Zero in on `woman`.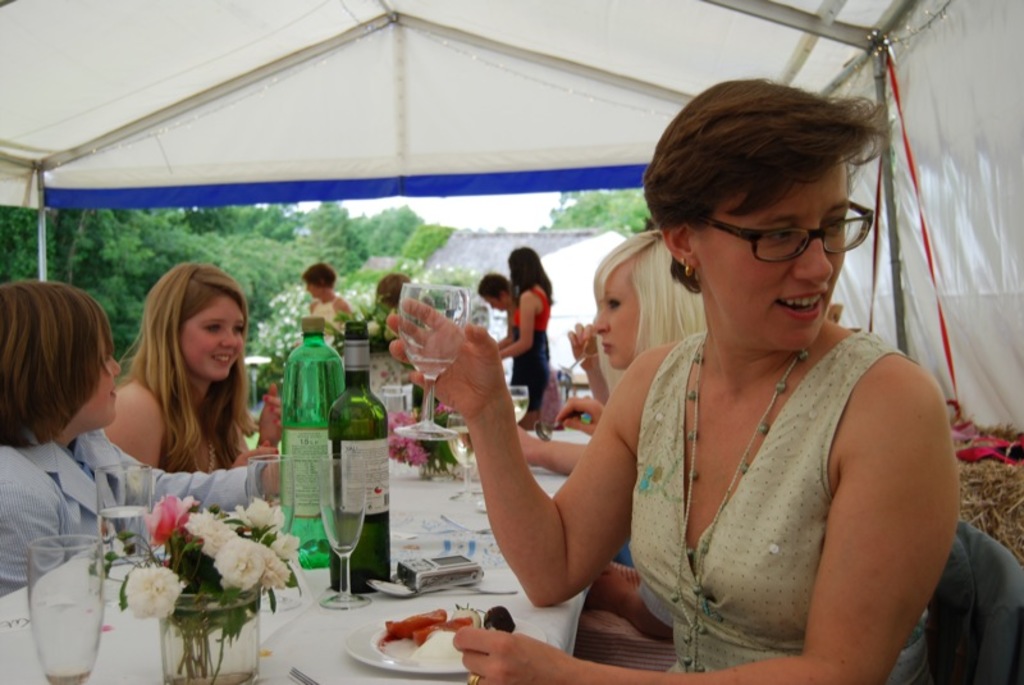
Zeroed in: box=[489, 251, 558, 414].
